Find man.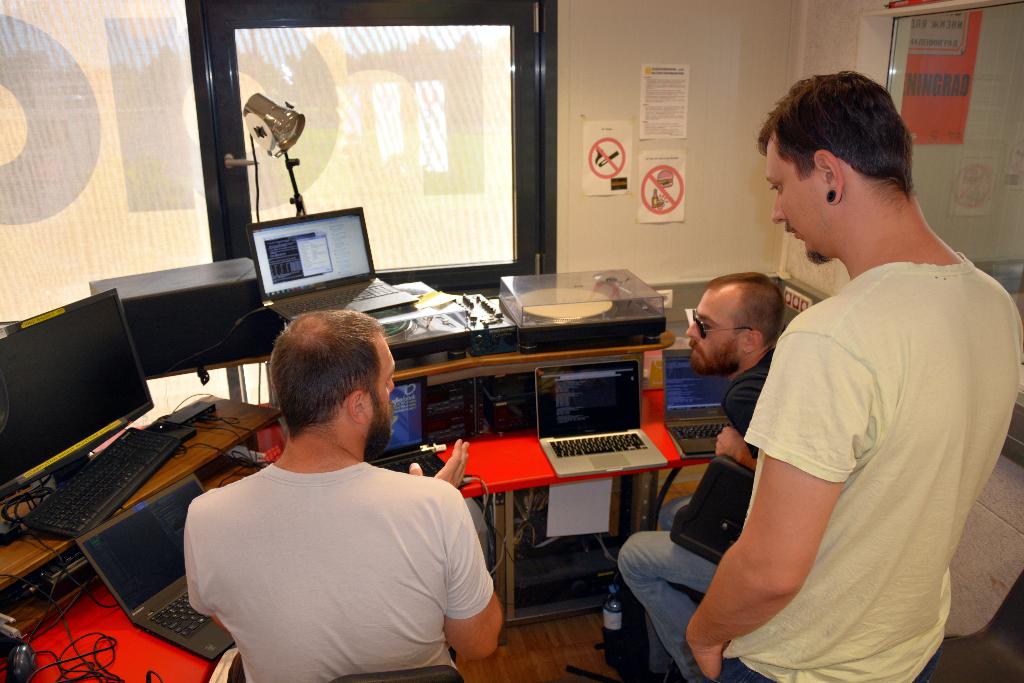
{"x1": 616, "y1": 269, "x2": 788, "y2": 682}.
